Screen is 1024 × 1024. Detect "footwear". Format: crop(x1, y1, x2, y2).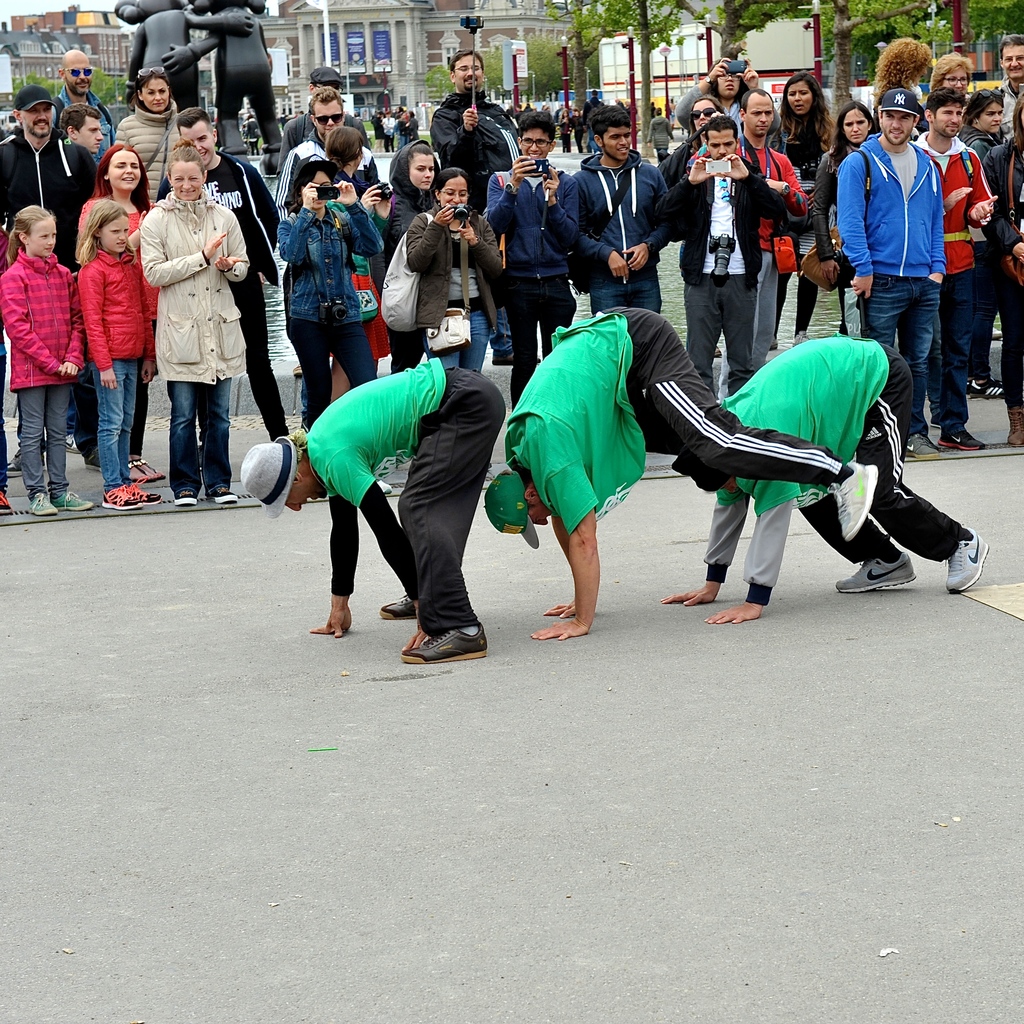
crop(938, 426, 986, 449).
